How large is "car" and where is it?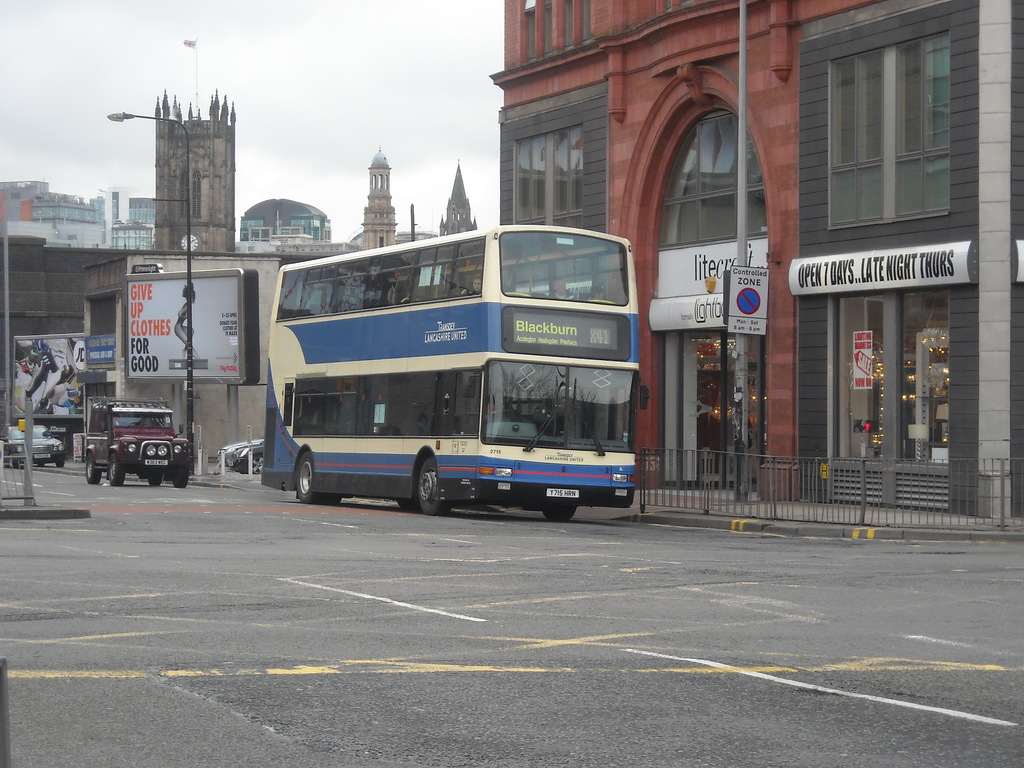
Bounding box: bbox=[234, 445, 267, 467].
